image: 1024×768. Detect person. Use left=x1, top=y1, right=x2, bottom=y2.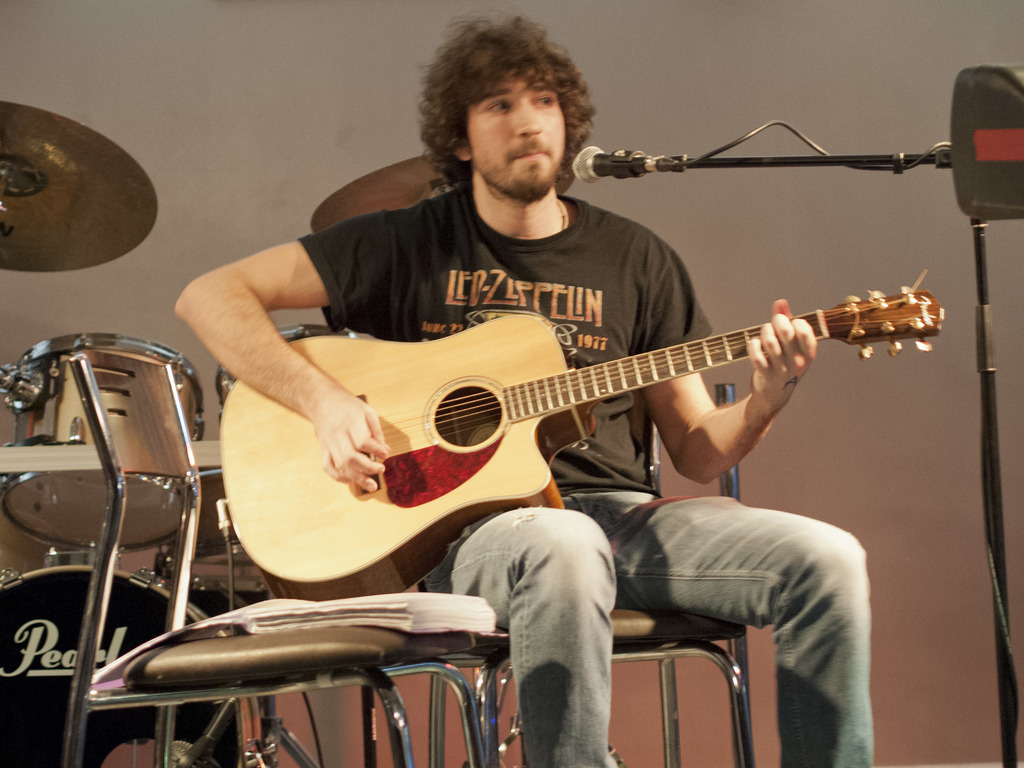
left=175, top=15, right=876, bottom=767.
